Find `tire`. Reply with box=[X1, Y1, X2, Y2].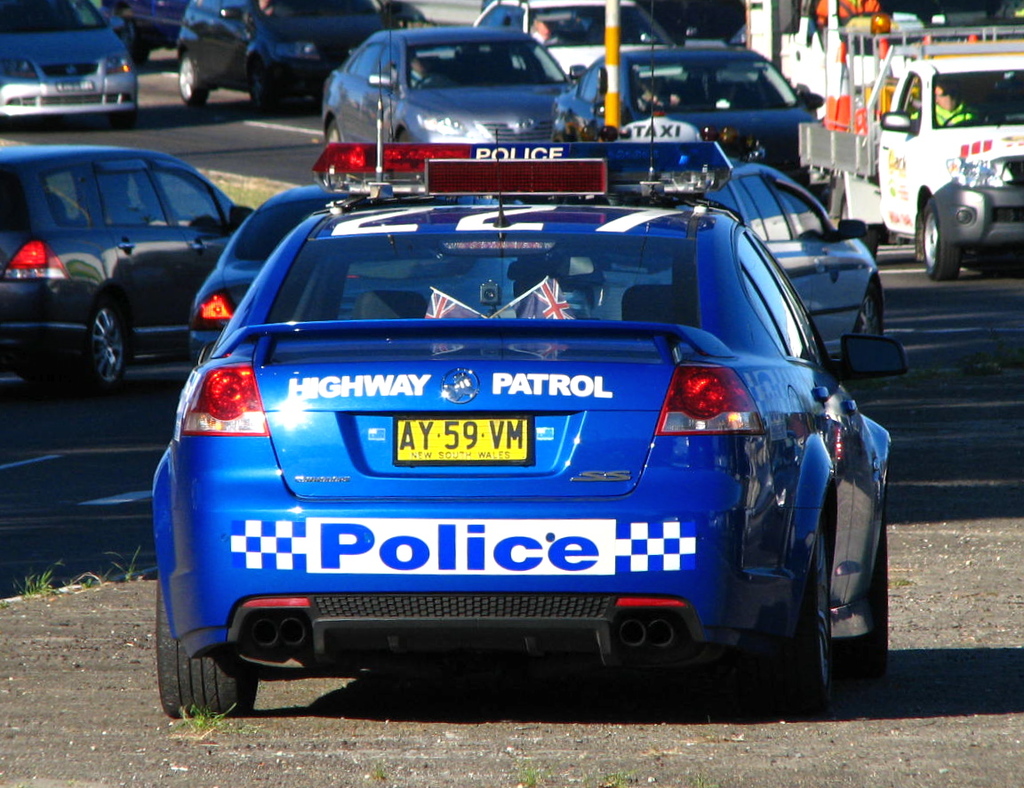
box=[179, 52, 207, 104].
